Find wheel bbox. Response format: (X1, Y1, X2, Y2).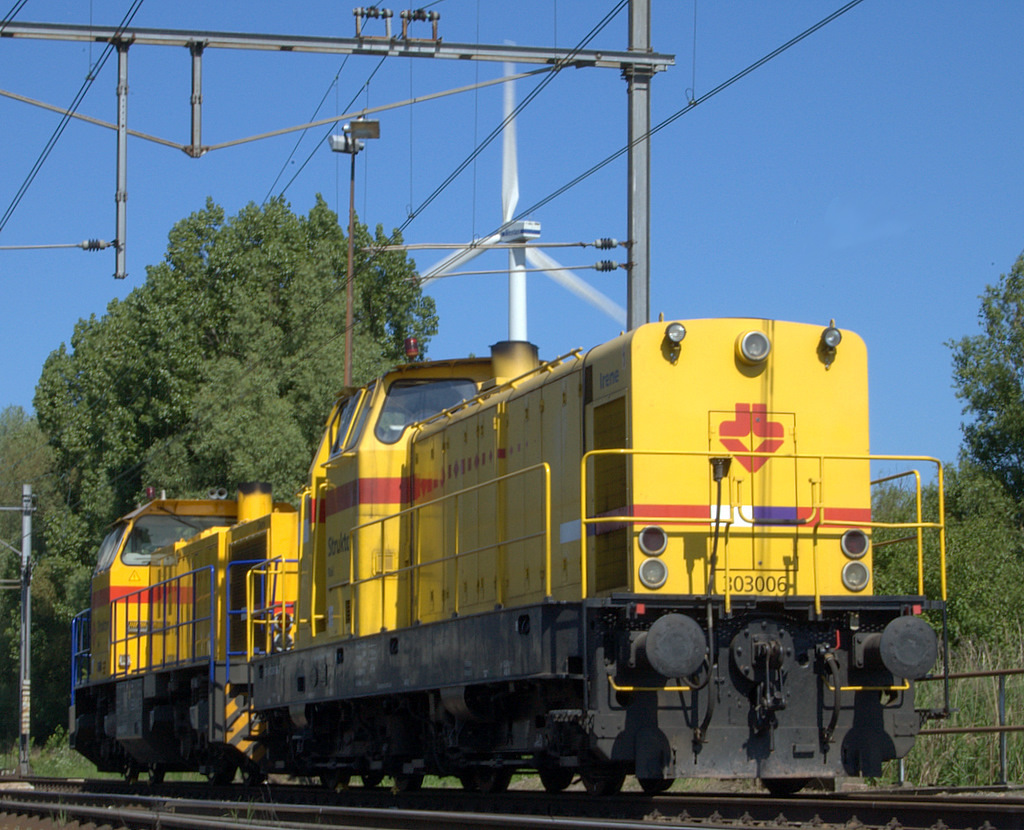
(454, 759, 521, 791).
